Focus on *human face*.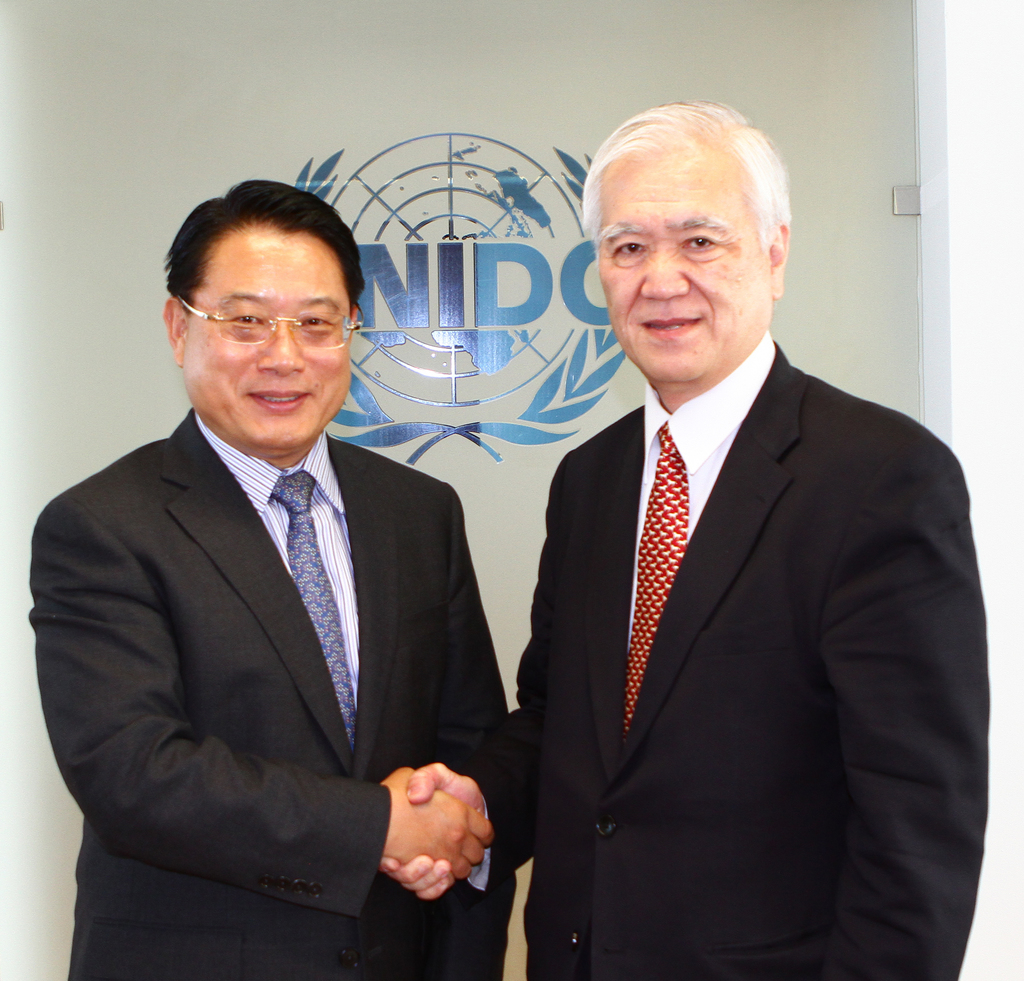
Focused at (182, 222, 357, 444).
